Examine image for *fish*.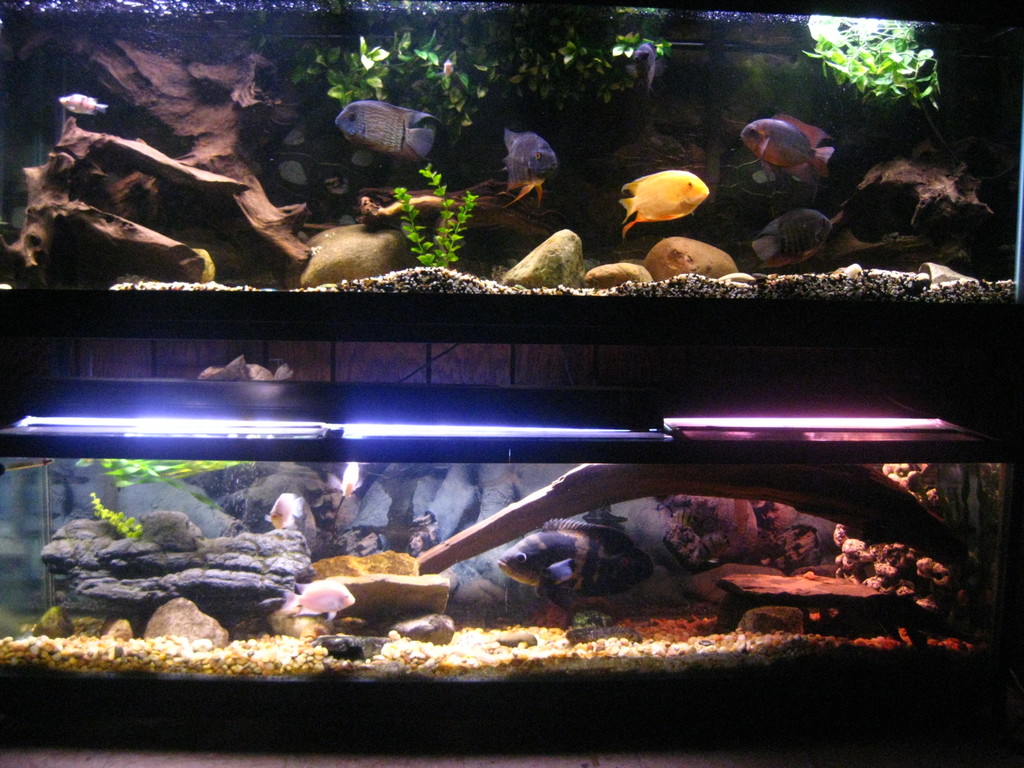
Examination result: bbox=(329, 99, 443, 161).
